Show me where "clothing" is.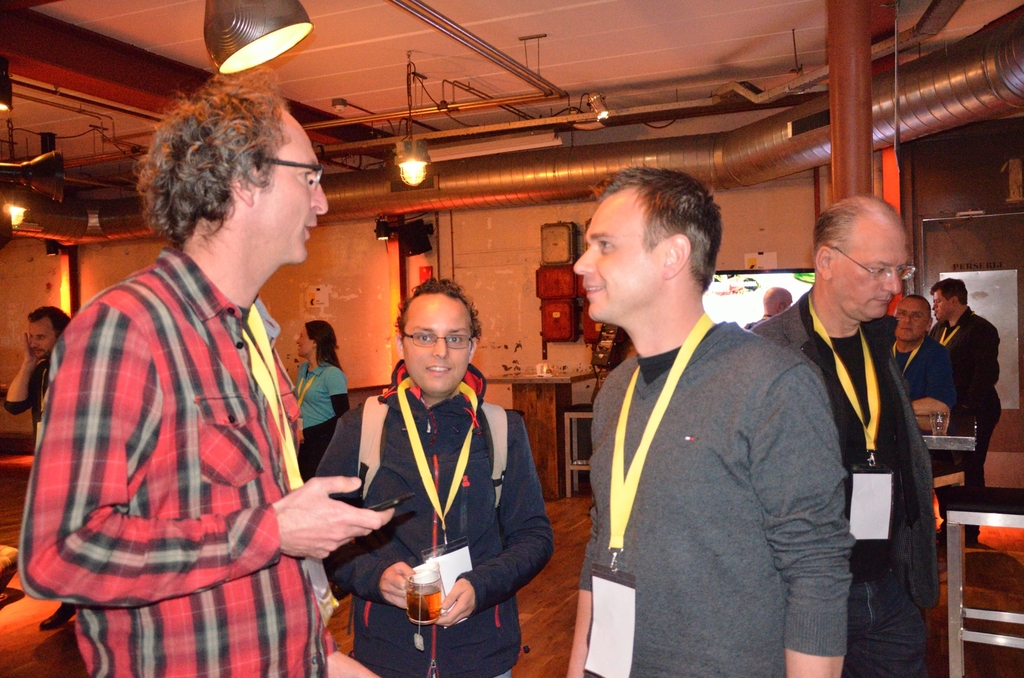
"clothing" is at 21, 177, 333, 669.
